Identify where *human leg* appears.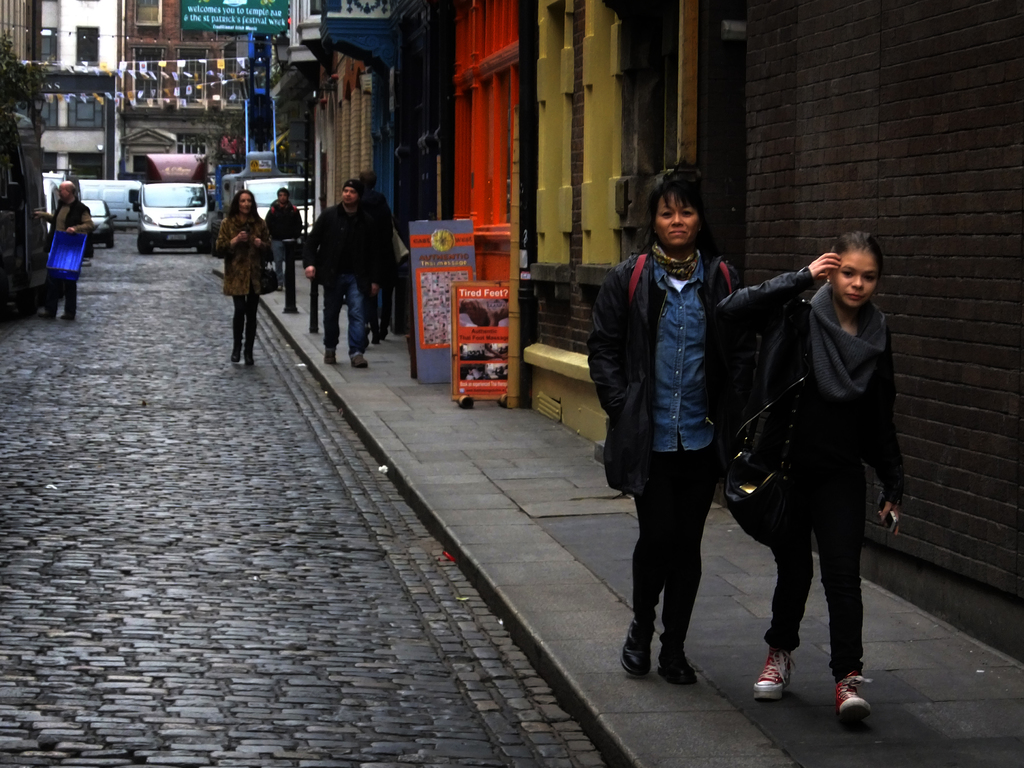
Appears at bbox=(349, 271, 371, 368).
